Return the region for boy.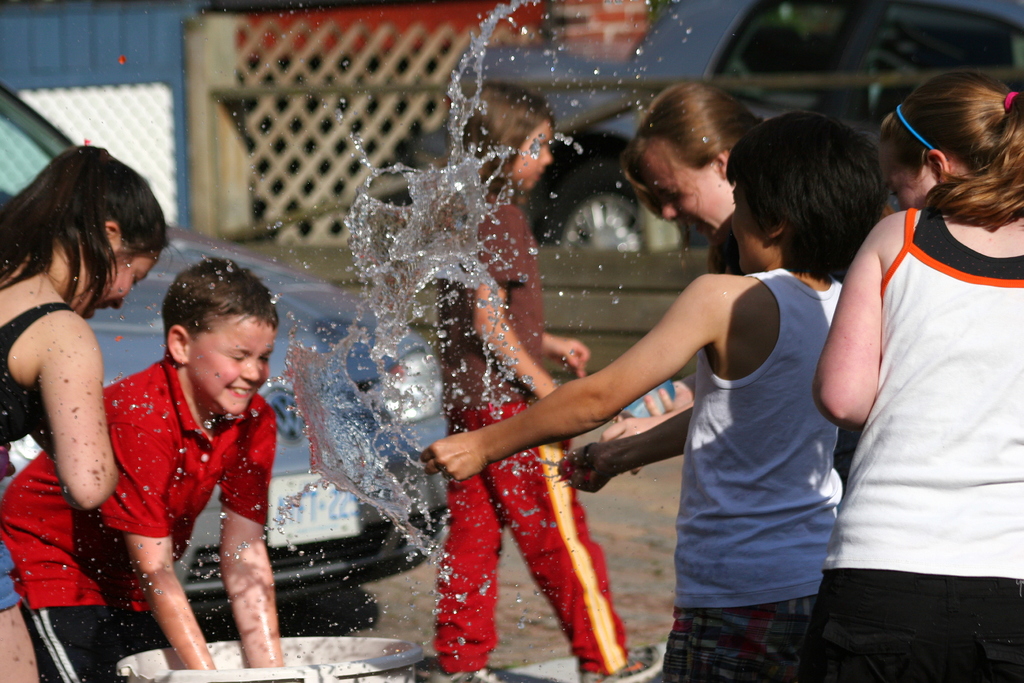
421:111:893:673.
